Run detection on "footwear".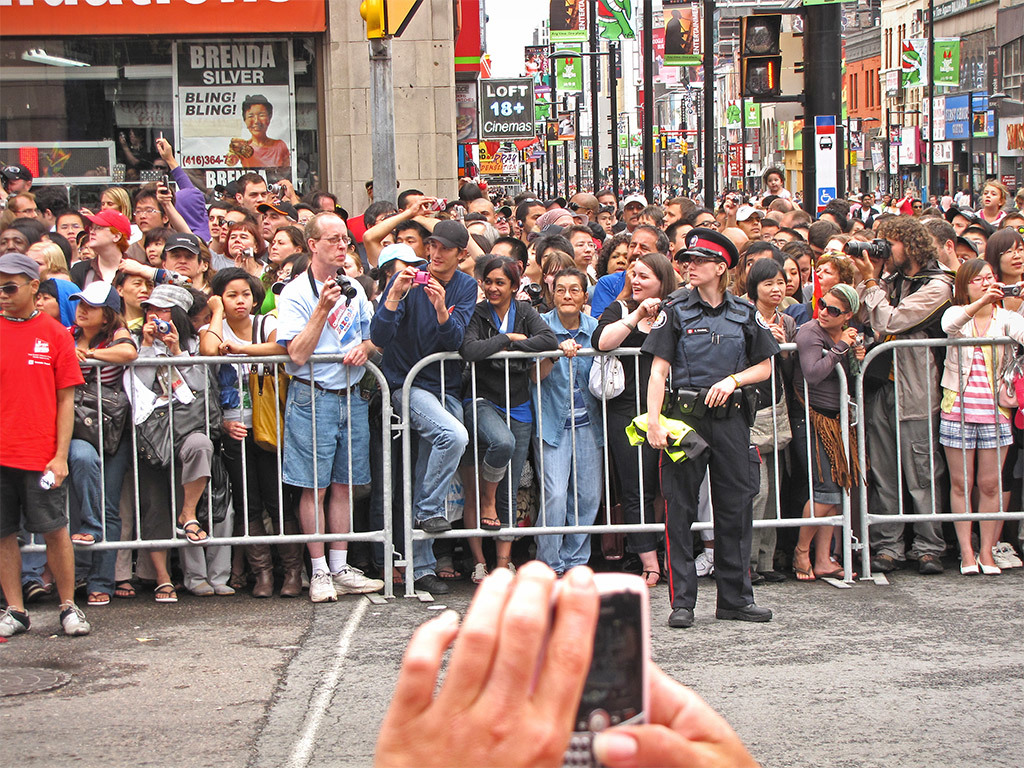
Result: crop(472, 560, 491, 585).
